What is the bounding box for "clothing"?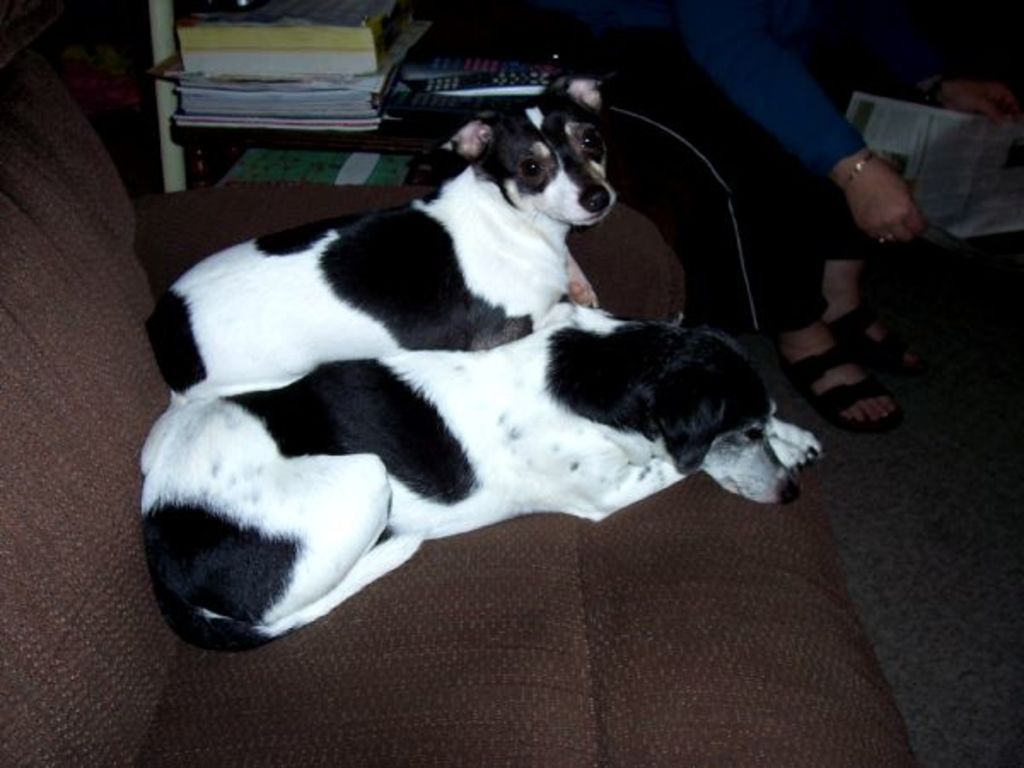
<bbox>560, 0, 951, 328</bbox>.
